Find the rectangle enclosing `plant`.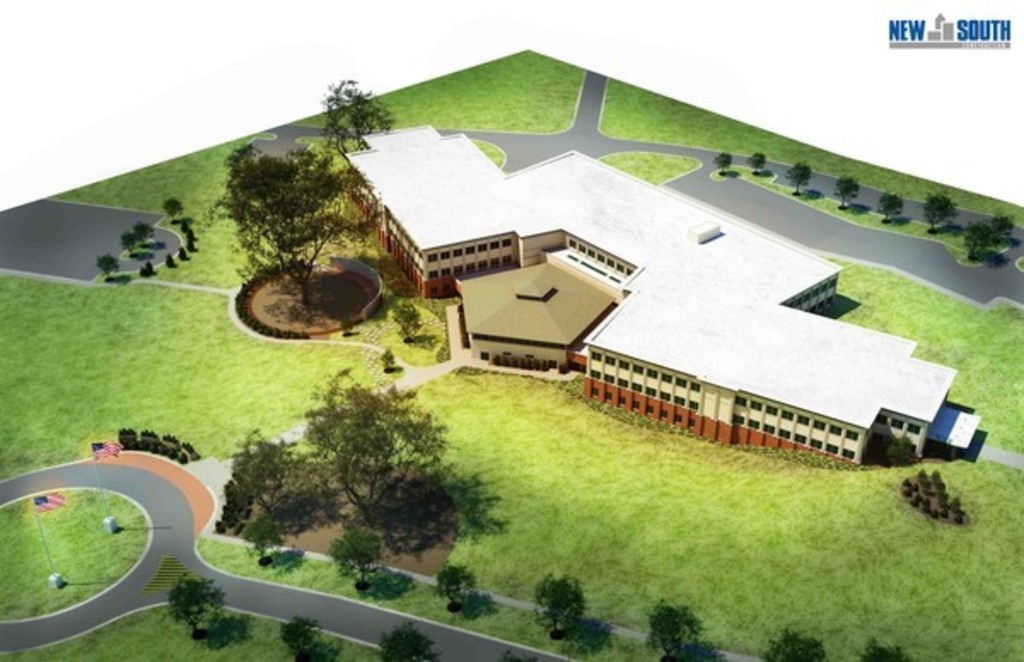
432 558 478 613.
